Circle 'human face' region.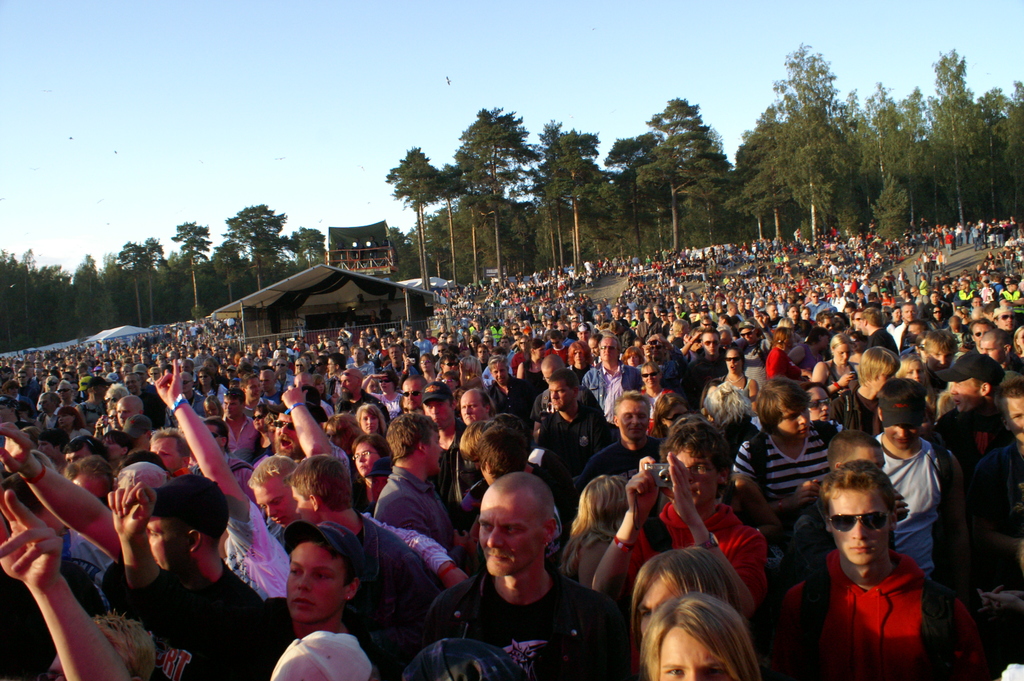
Region: <region>58, 413, 72, 425</region>.
